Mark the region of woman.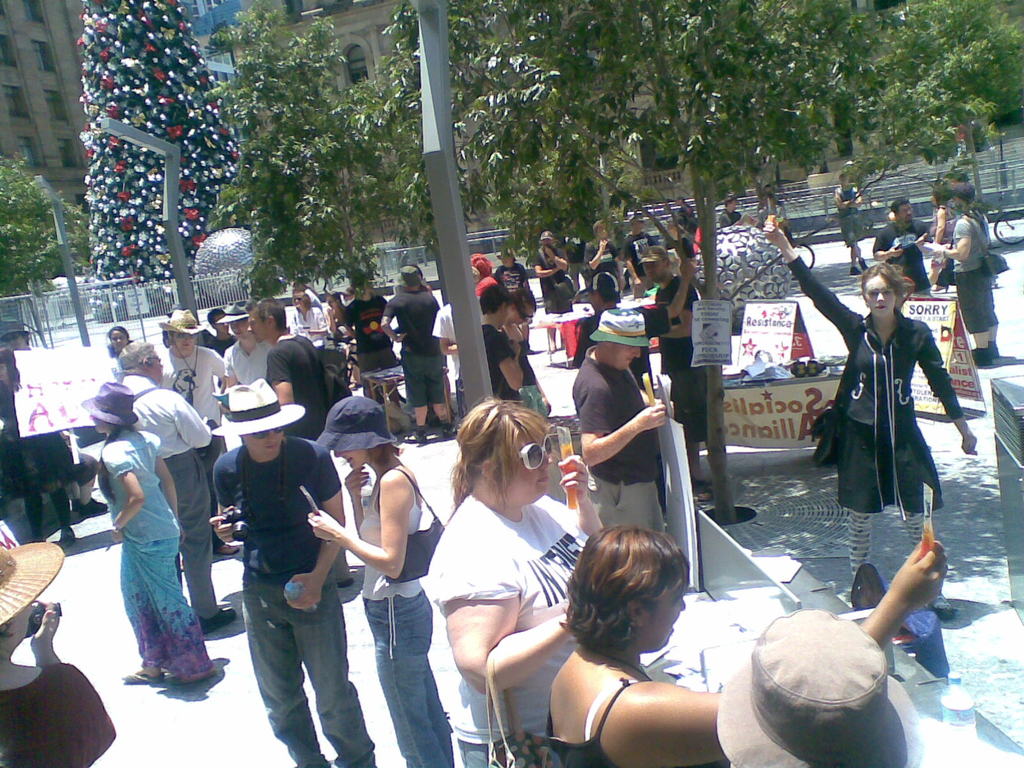
Region: locate(307, 397, 456, 767).
